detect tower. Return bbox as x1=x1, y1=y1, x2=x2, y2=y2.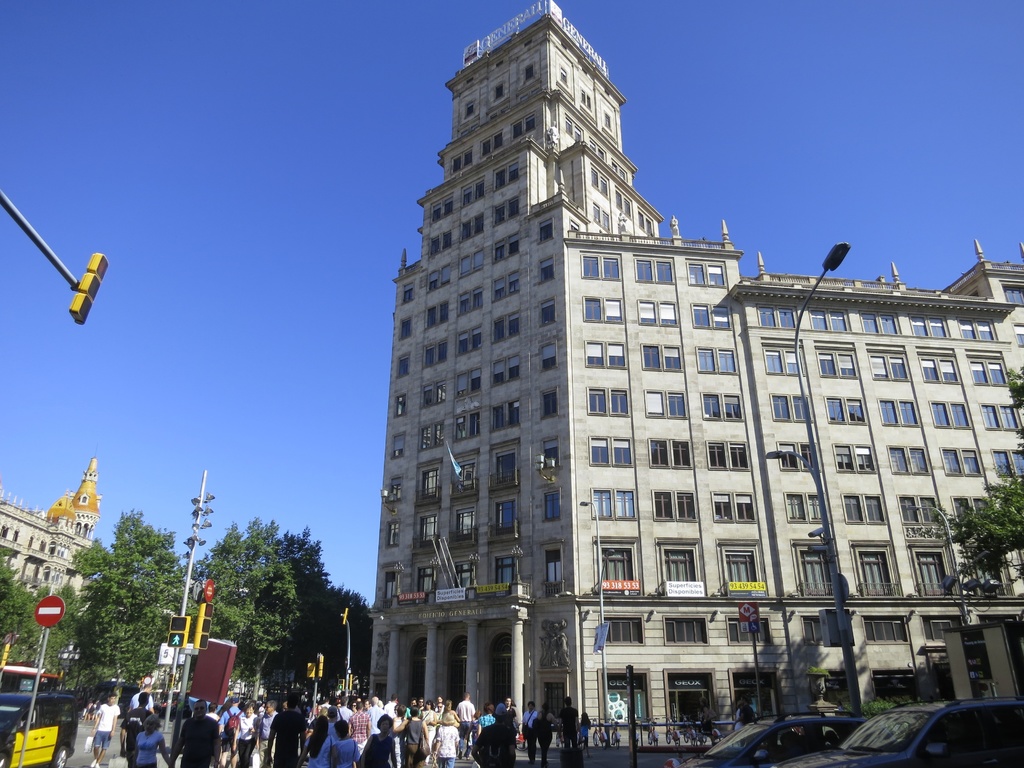
x1=368, y1=0, x2=1023, y2=767.
